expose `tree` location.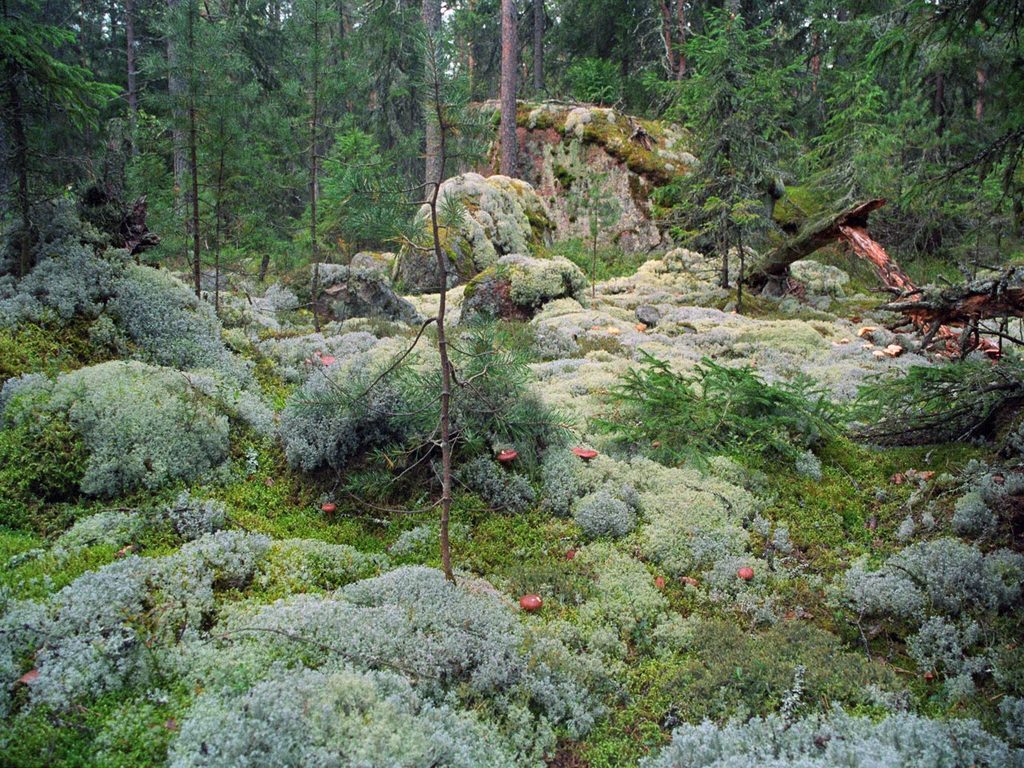
Exposed at (x1=293, y1=25, x2=533, y2=582).
